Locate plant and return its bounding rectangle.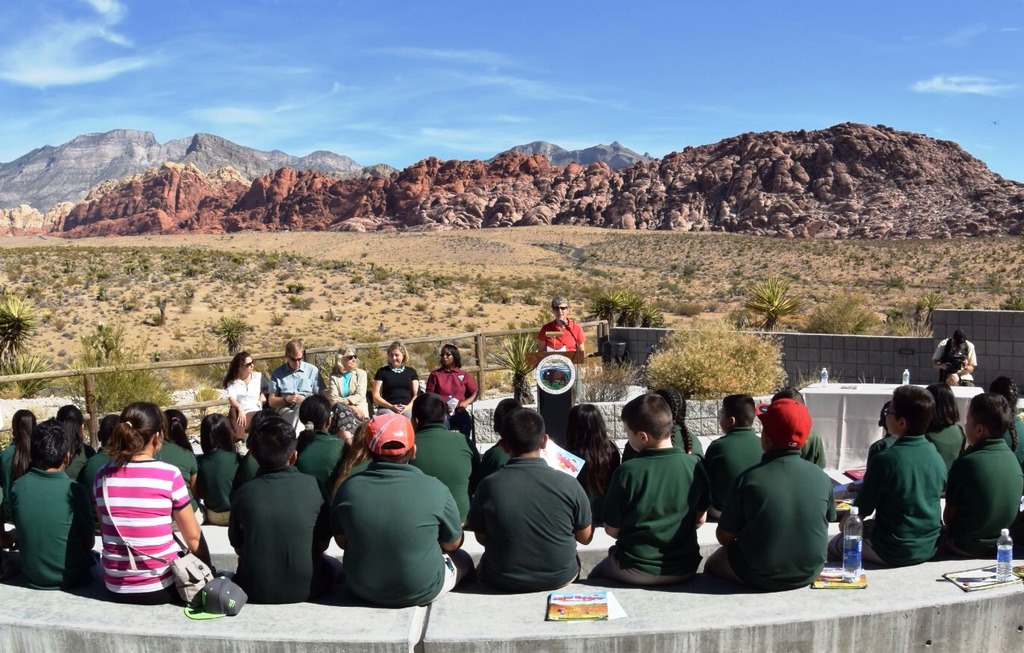
[x1=0, y1=285, x2=65, y2=396].
